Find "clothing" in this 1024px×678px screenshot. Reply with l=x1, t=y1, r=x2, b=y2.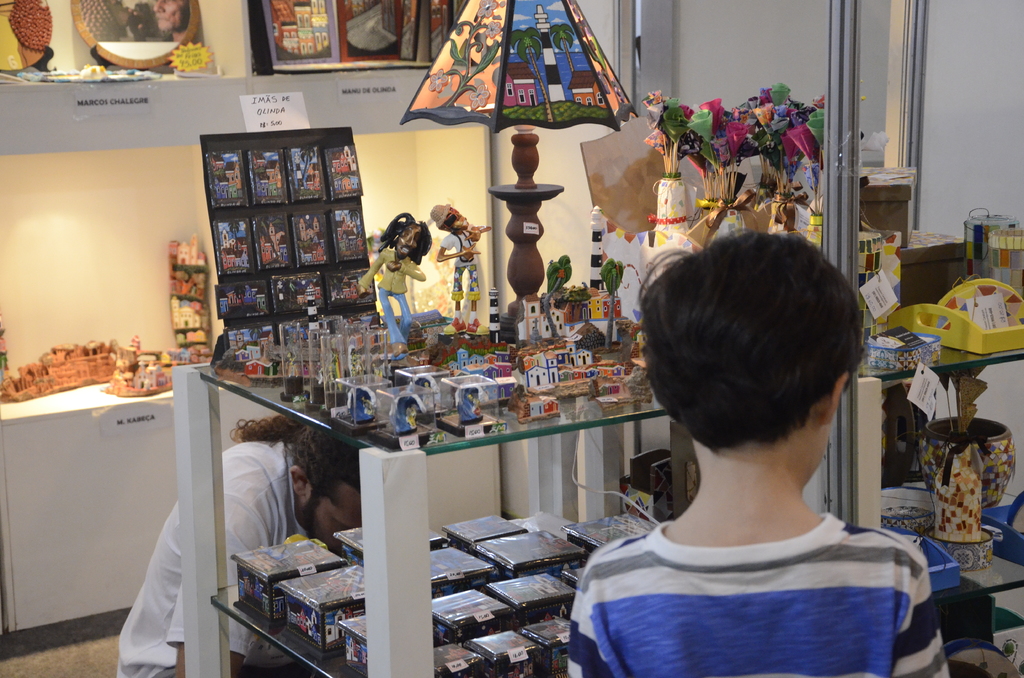
l=572, t=510, r=945, b=677.
